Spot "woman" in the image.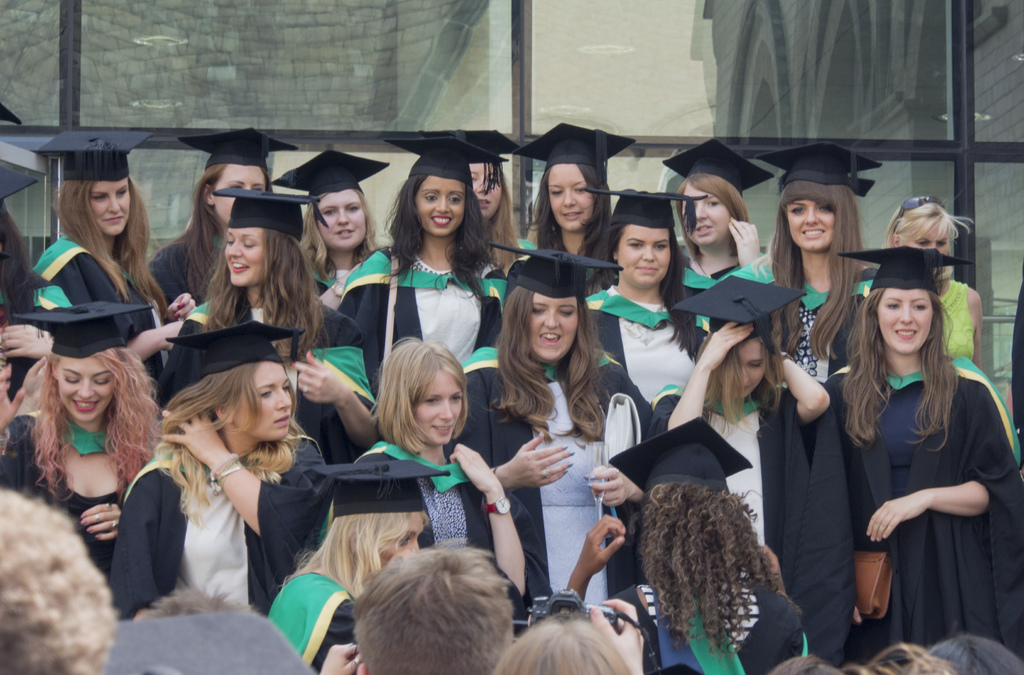
"woman" found at bbox=(509, 118, 640, 310).
